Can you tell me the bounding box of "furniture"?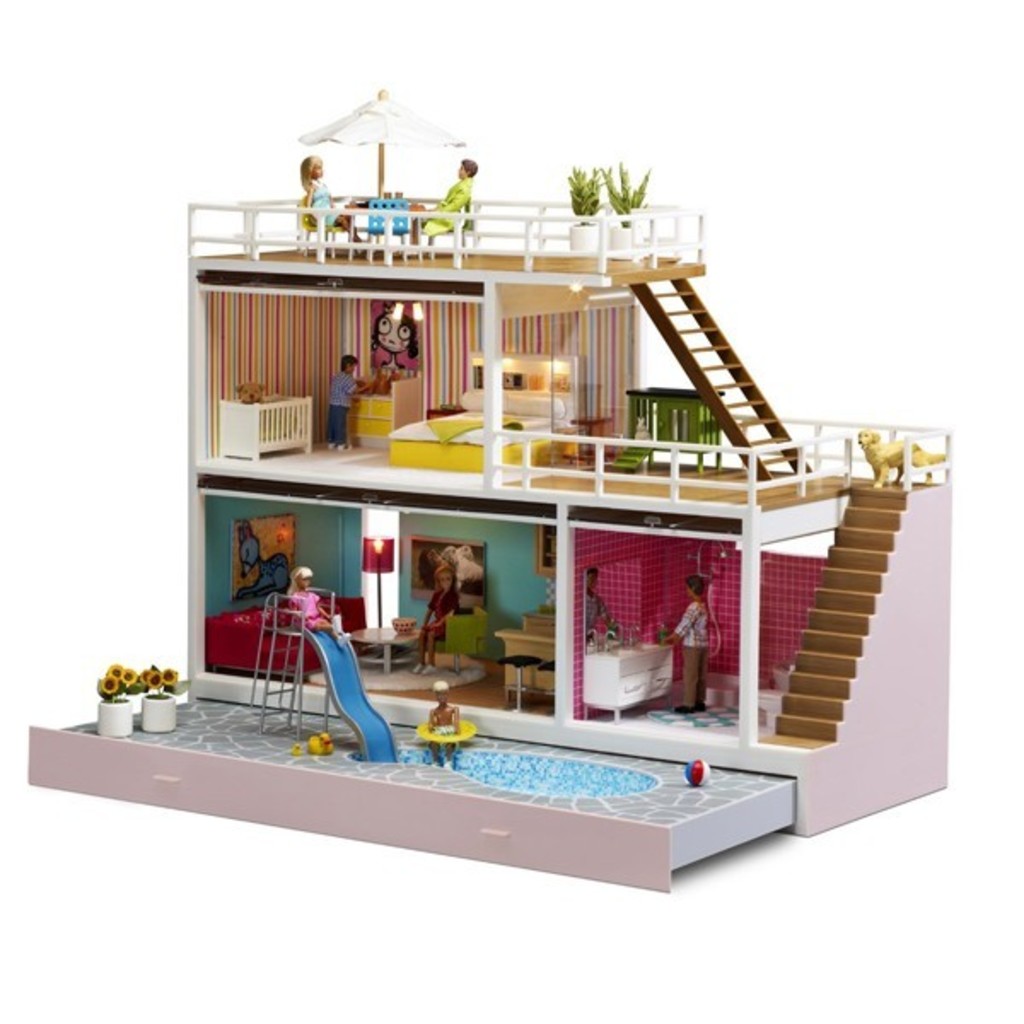
l=493, t=608, r=555, b=691.
